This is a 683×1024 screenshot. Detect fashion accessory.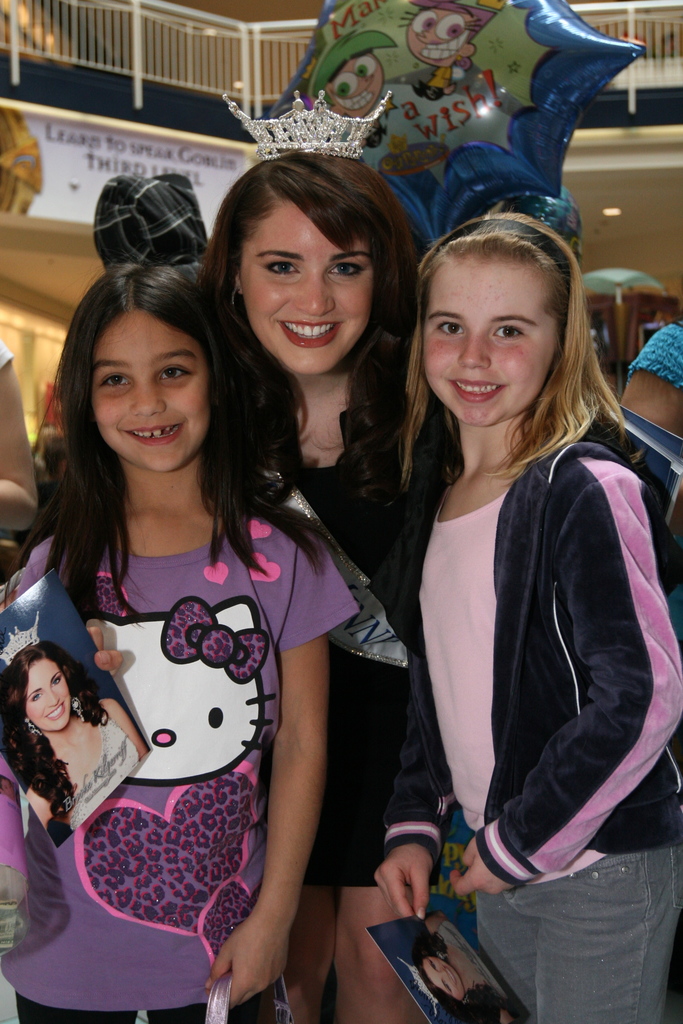
230,284,253,329.
